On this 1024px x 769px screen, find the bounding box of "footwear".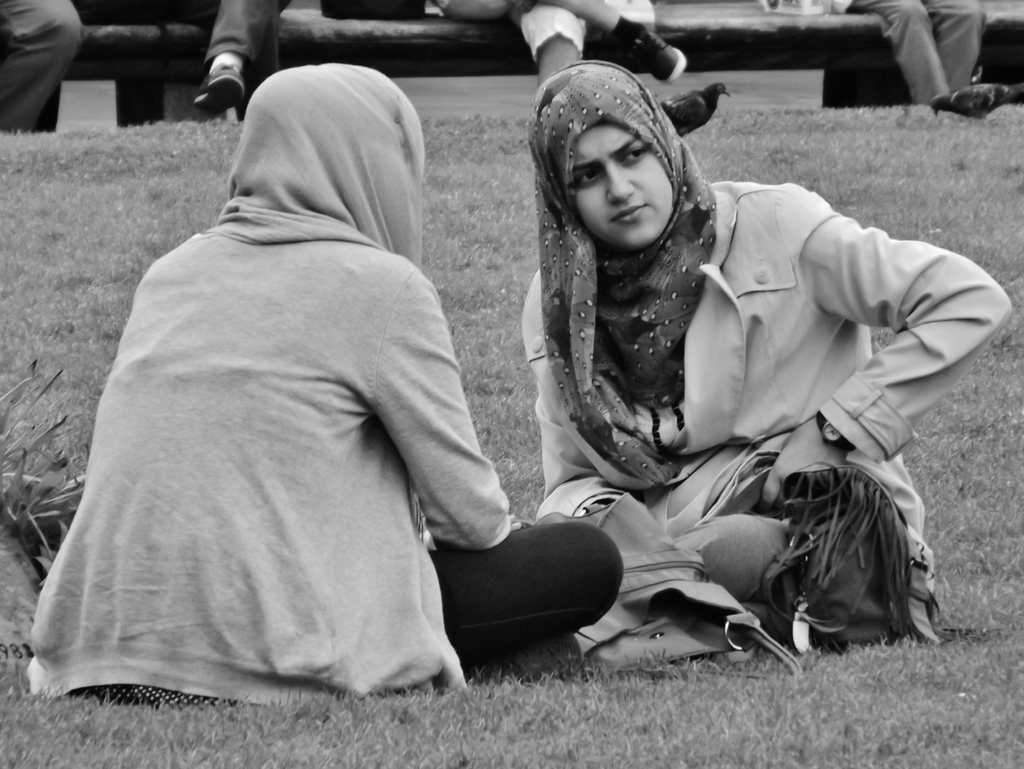
Bounding box: region(195, 63, 244, 122).
